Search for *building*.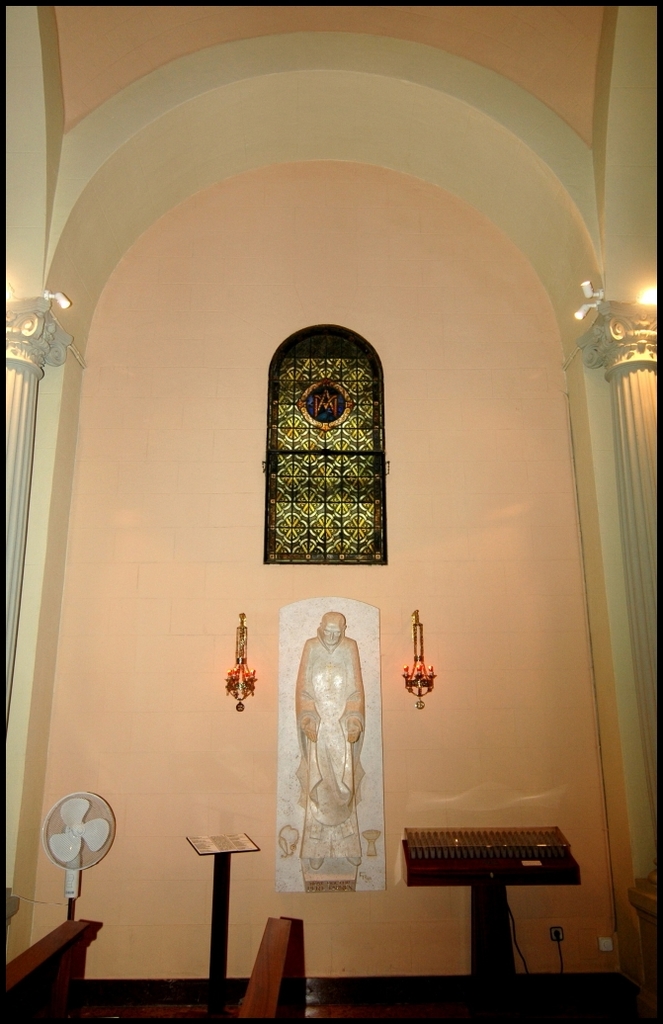
Found at {"left": 0, "top": 0, "right": 662, "bottom": 1023}.
